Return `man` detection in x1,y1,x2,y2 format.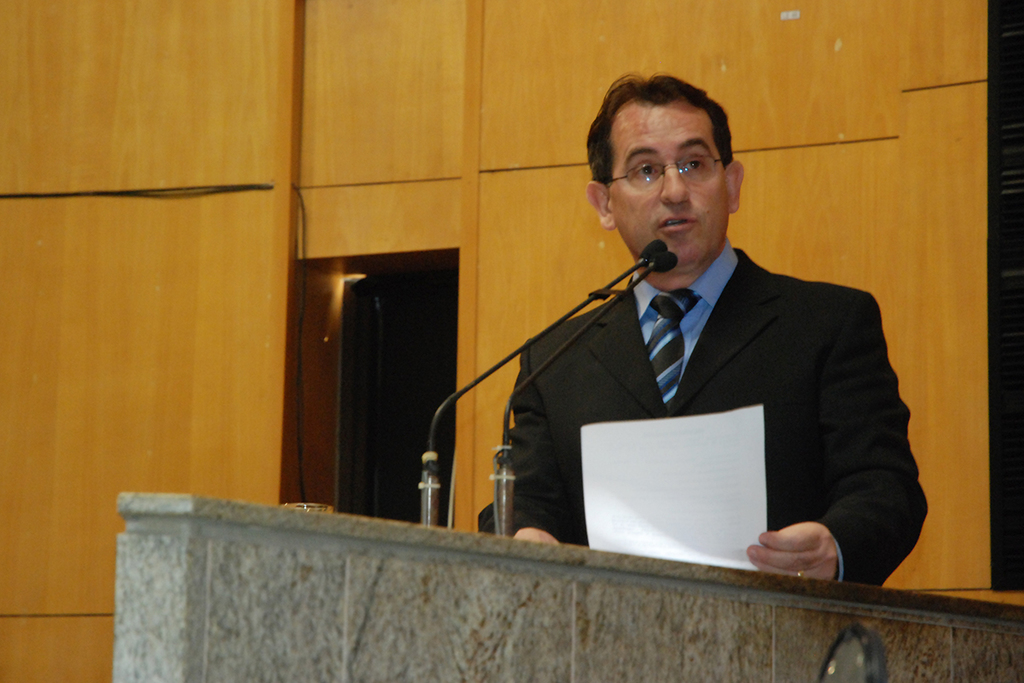
490,102,908,588.
